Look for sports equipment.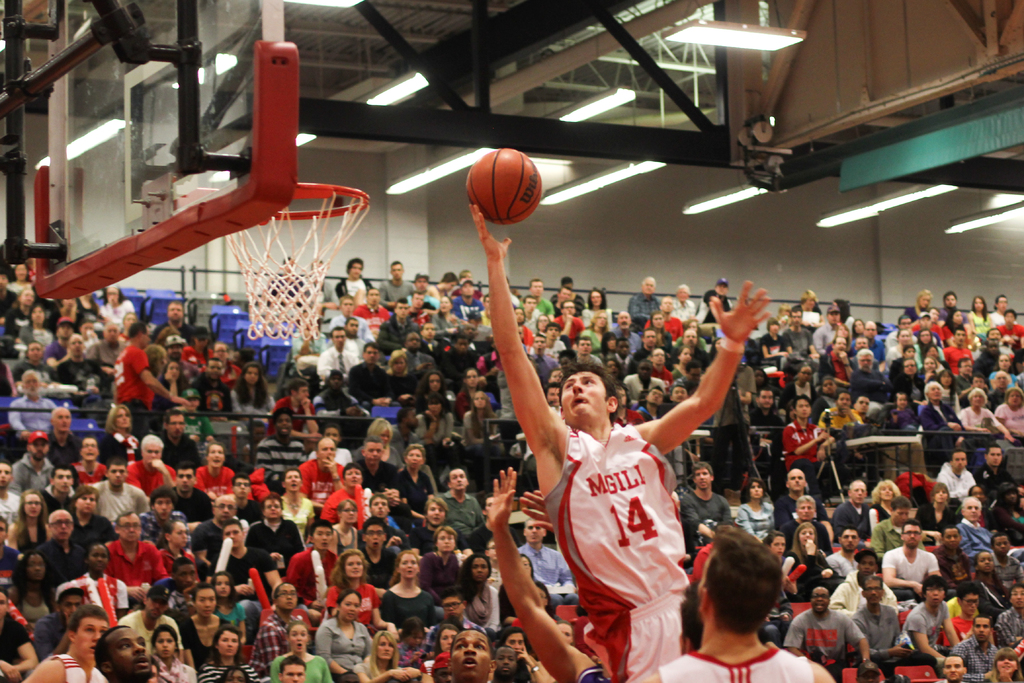
Found: x1=468 y1=150 x2=544 y2=226.
